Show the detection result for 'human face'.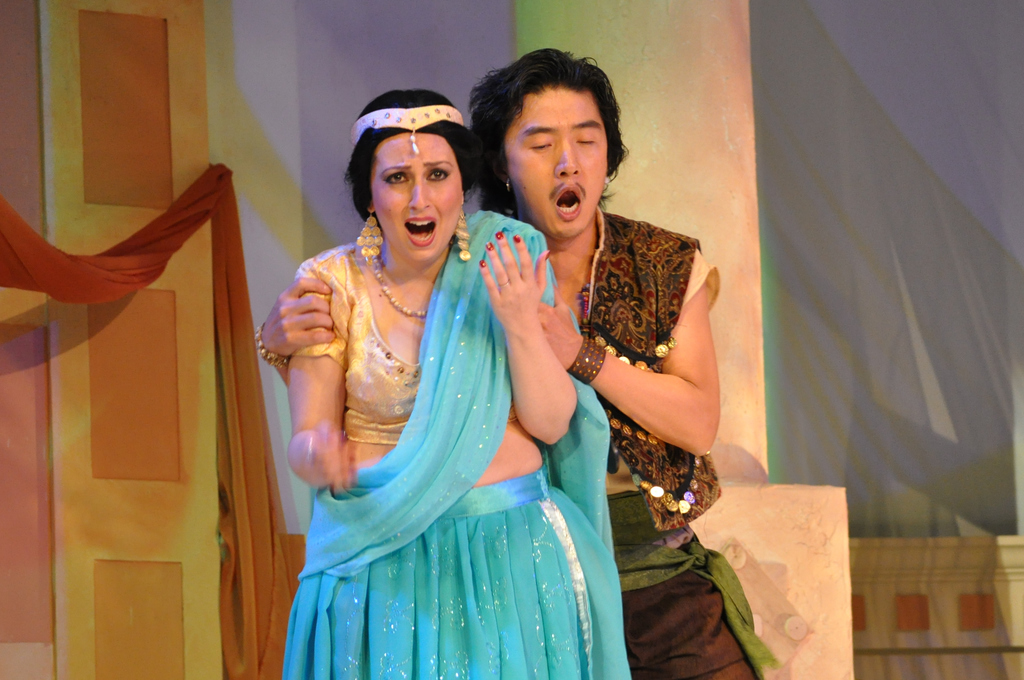
box=[374, 131, 462, 261].
